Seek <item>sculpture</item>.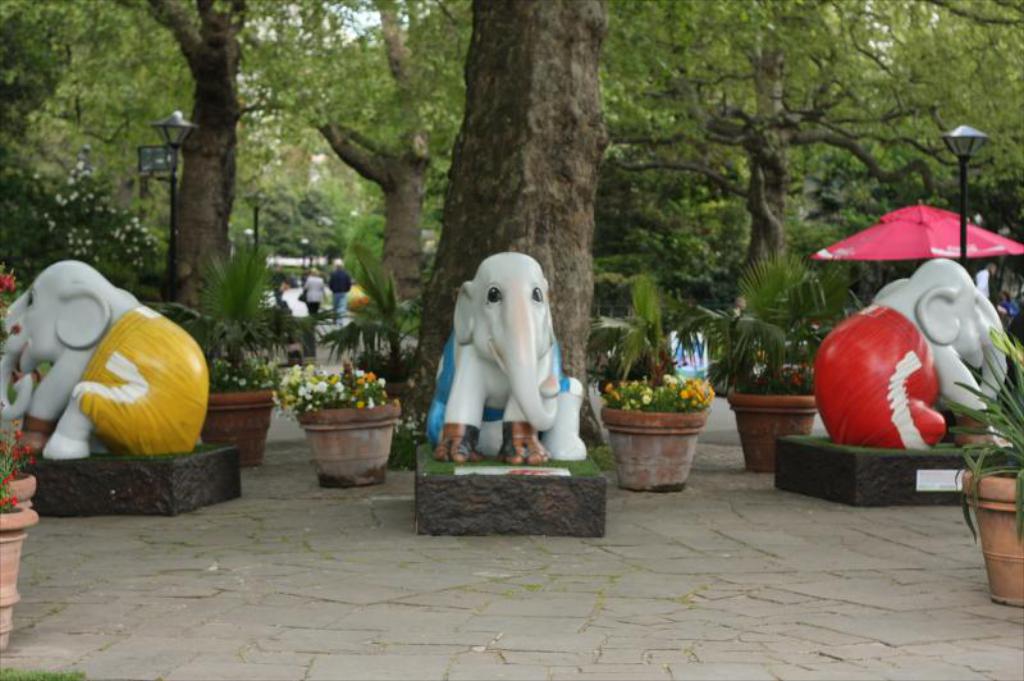
box=[0, 260, 210, 466].
